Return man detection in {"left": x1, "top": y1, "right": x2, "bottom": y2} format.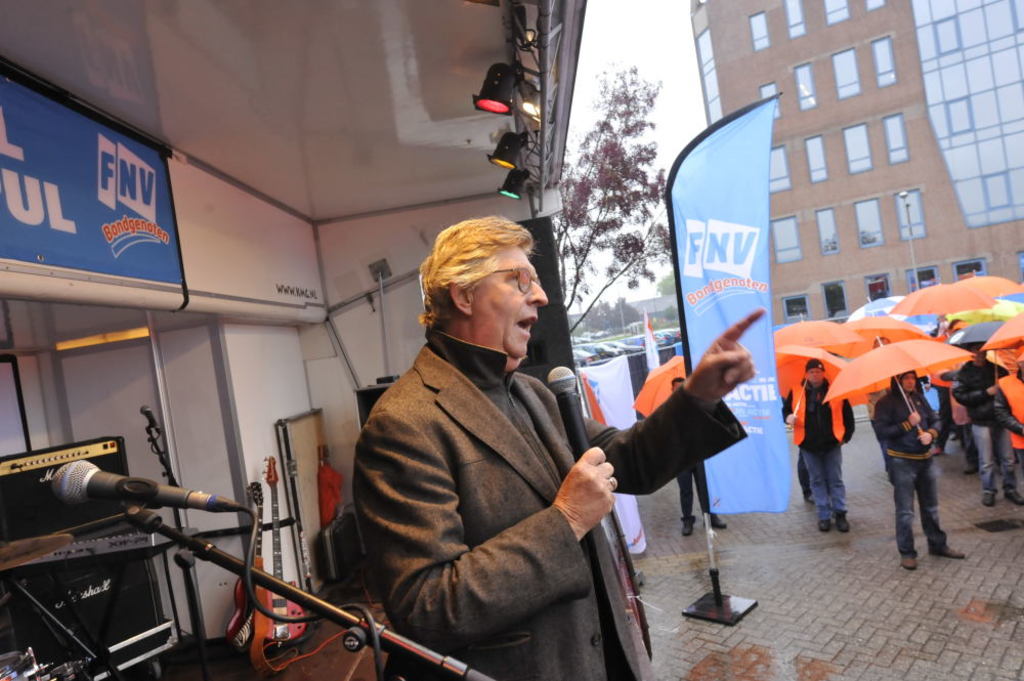
{"left": 353, "top": 214, "right": 767, "bottom": 680}.
